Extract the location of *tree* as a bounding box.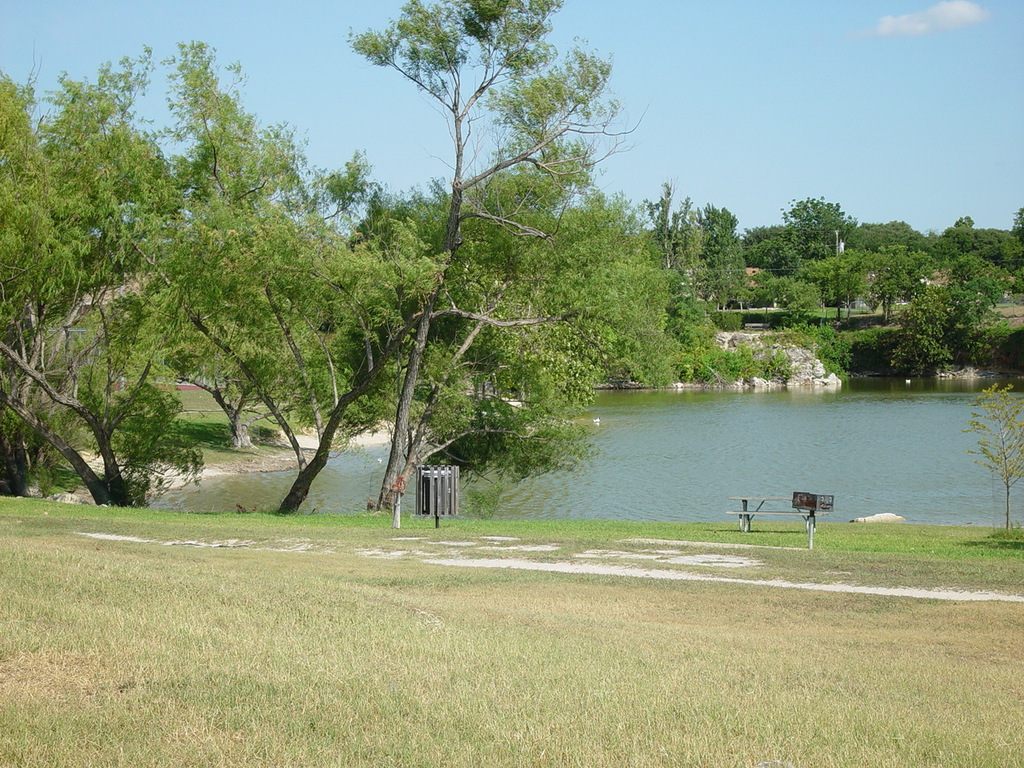
965/378/1023/534.
